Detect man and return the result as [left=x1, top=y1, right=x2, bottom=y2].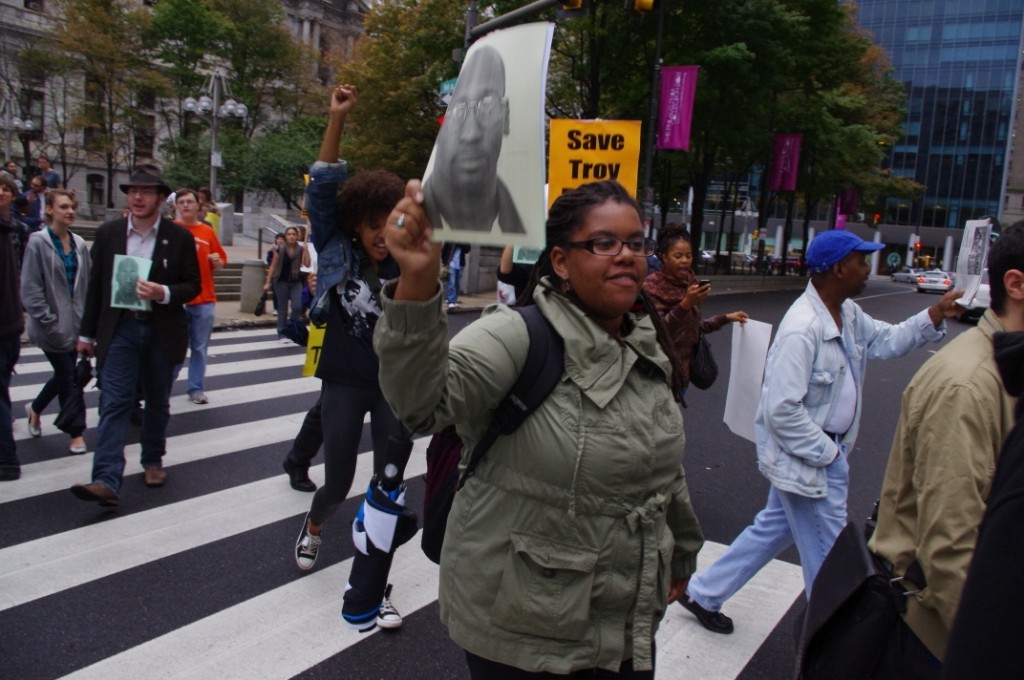
[left=36, top=156, right=60, bottom=192].
